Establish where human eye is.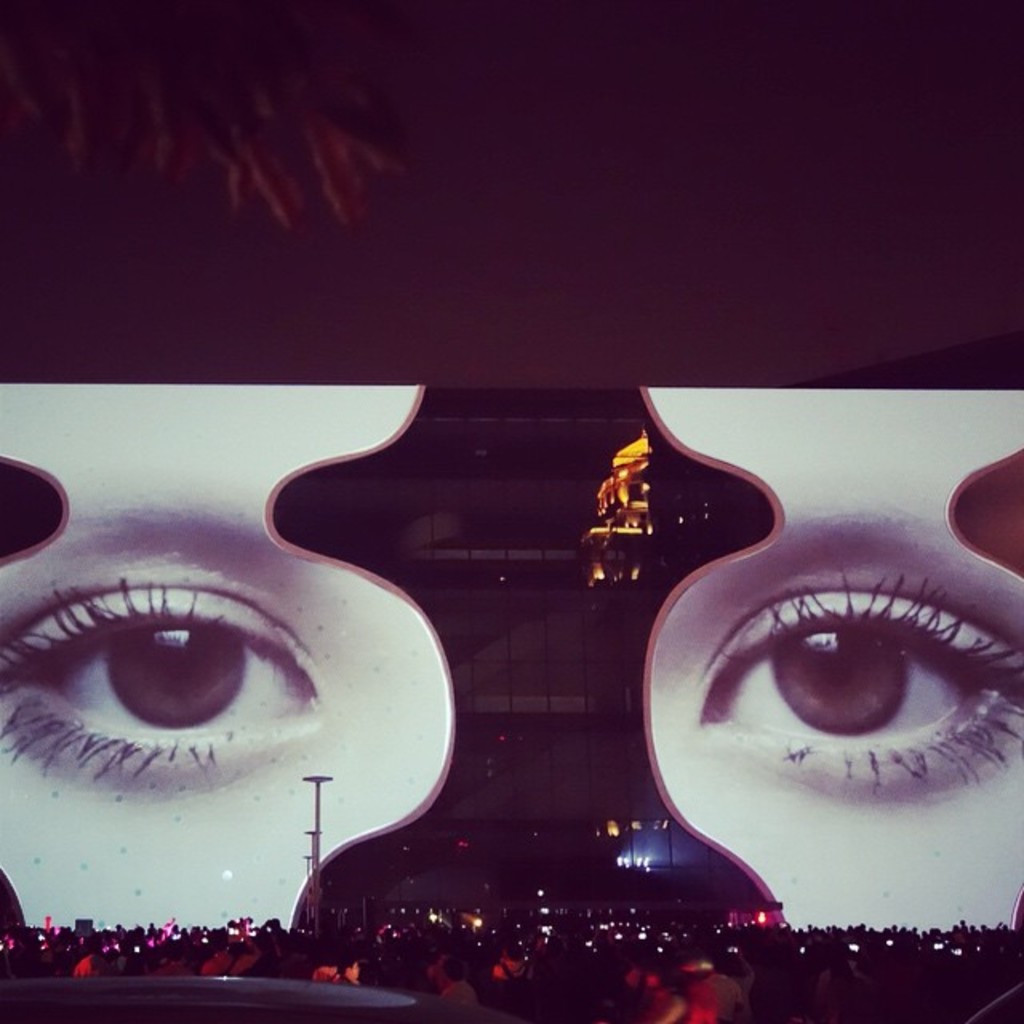
Established at box(691, 563, 1022, 808).
